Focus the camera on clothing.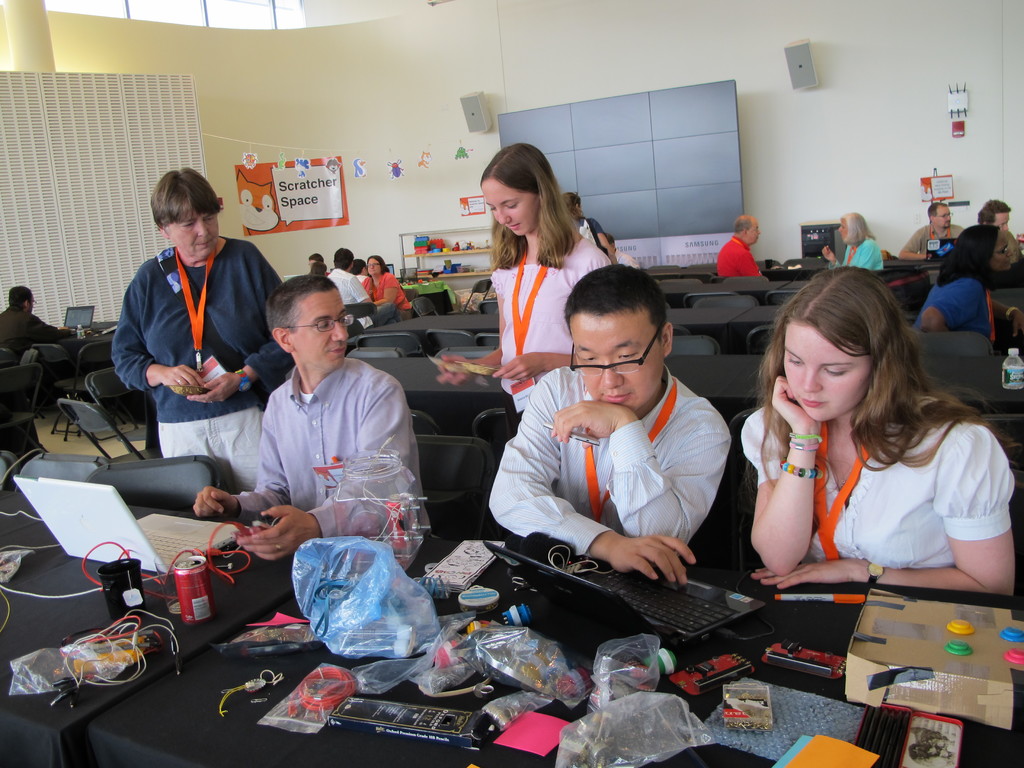
Focus region: BBox(110, 245, 298, 498).
